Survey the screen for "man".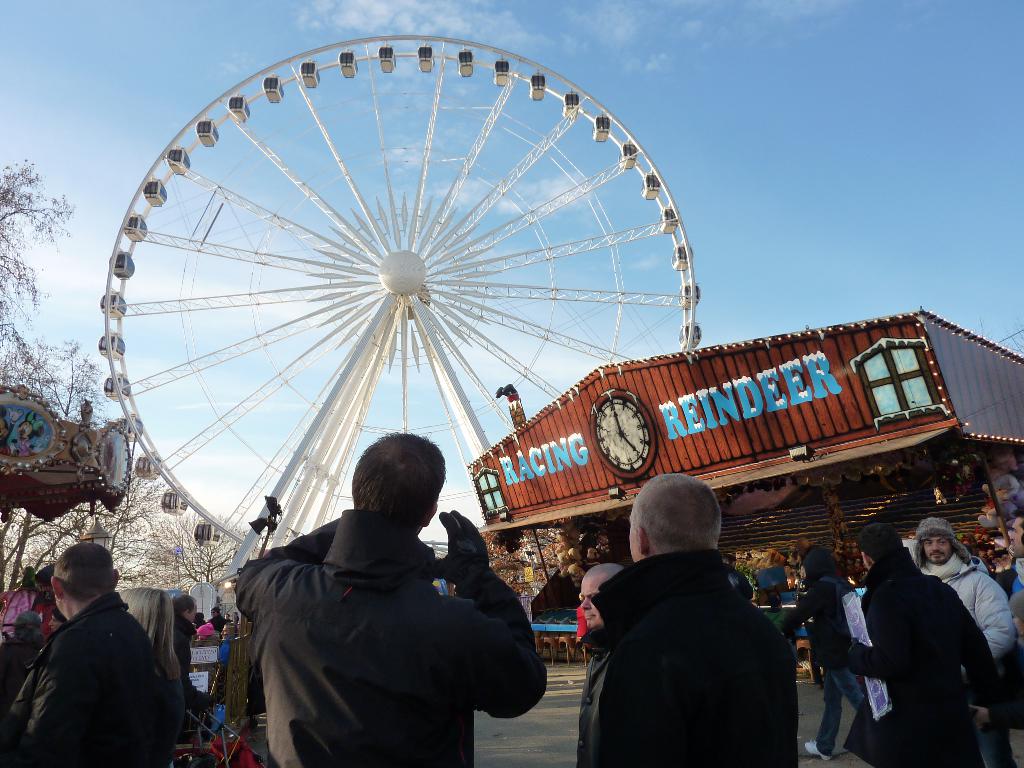
Survey found: region(573, 466, 802, 767).
